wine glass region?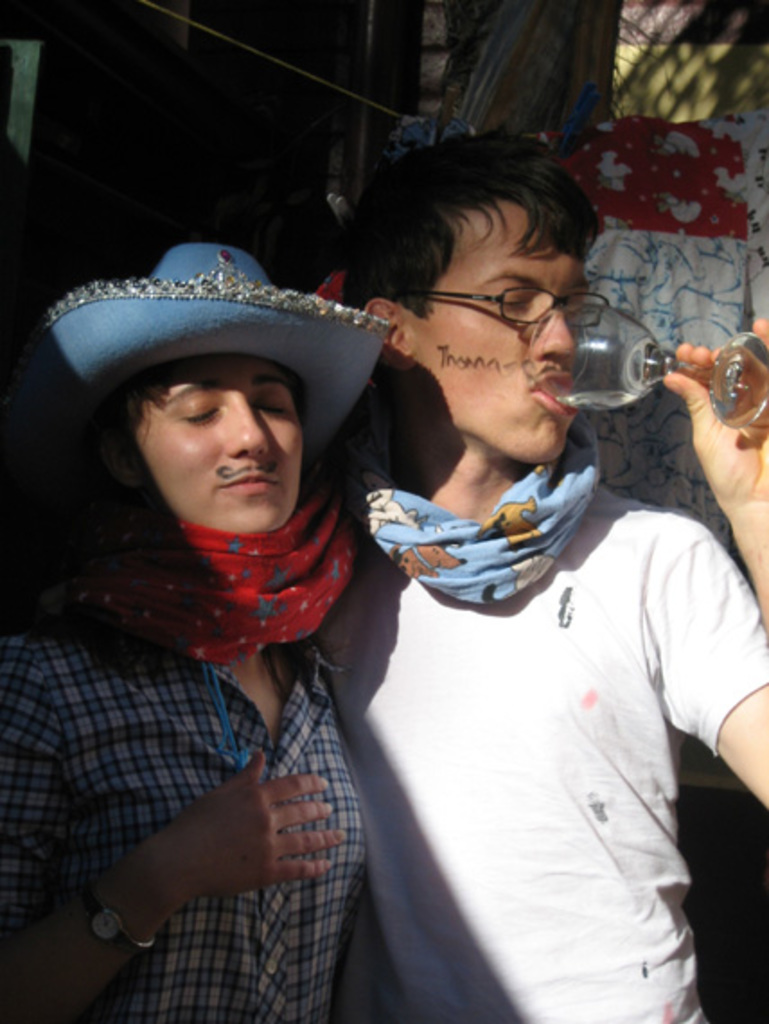
bbox(530, 300, 767, 428)
